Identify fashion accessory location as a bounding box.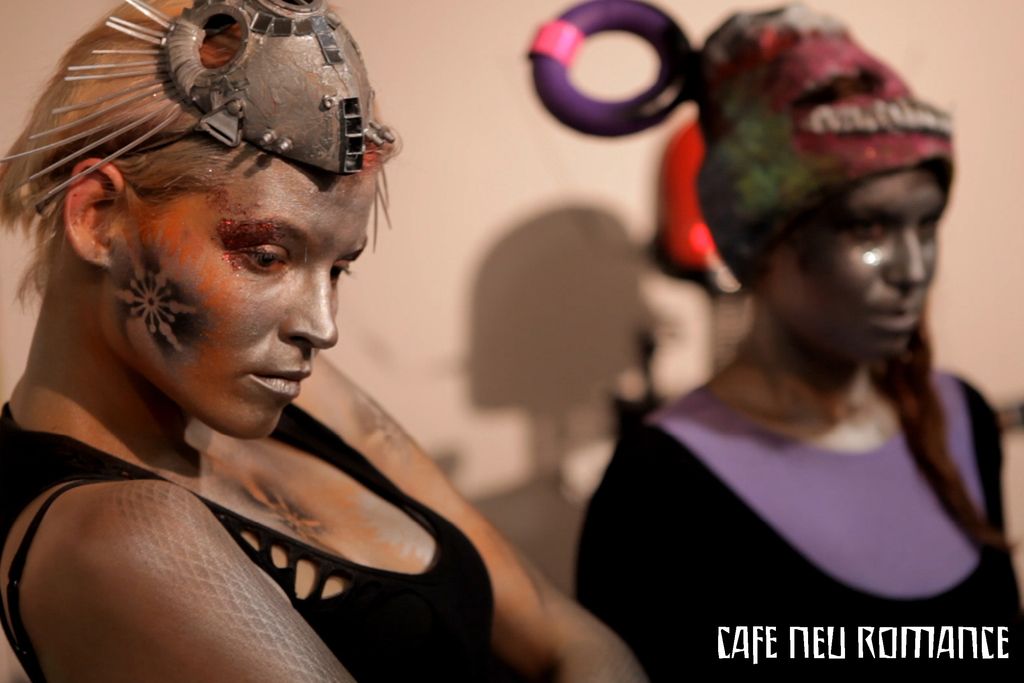
region(0, 0, 389, 220).
